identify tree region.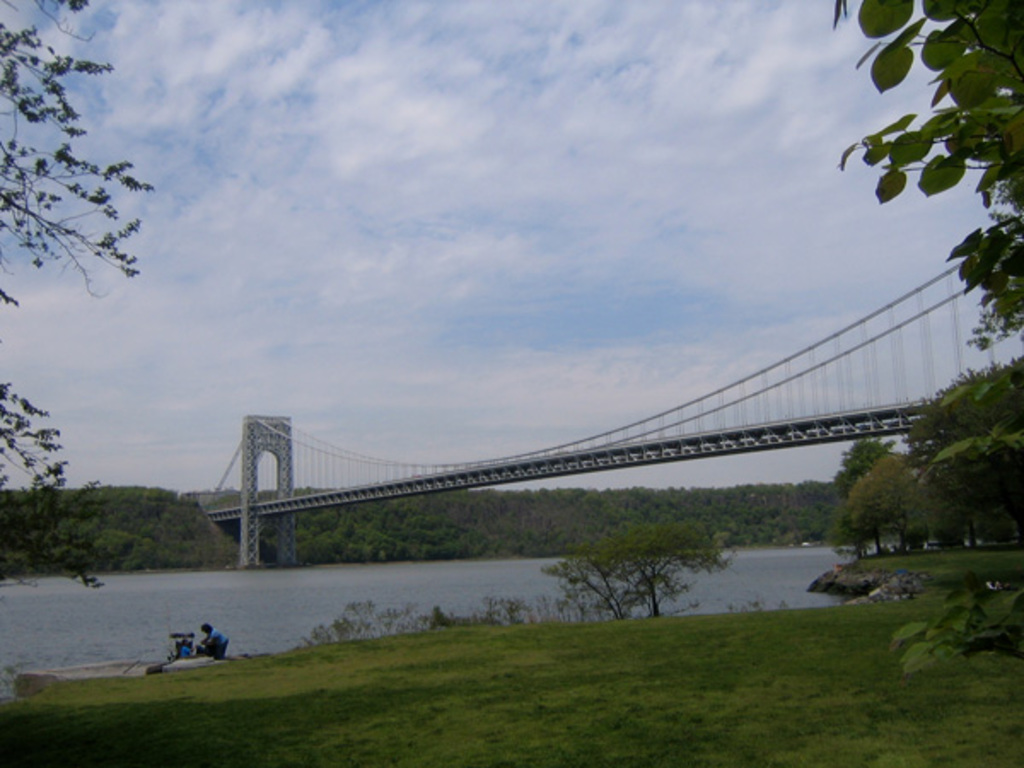
Region: [0,379,67,515].
